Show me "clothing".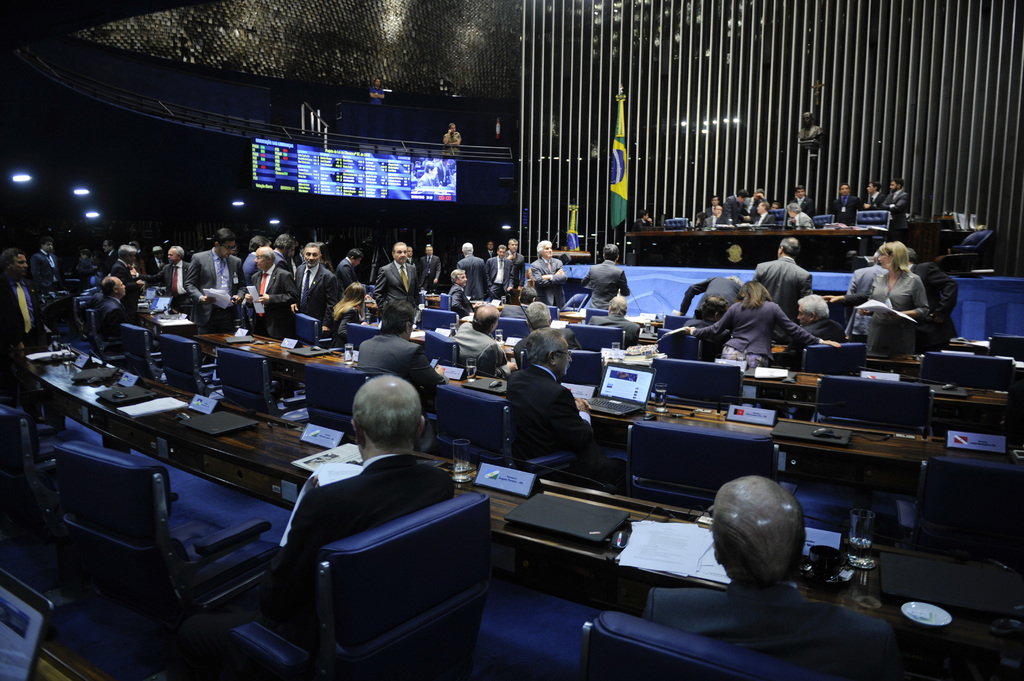
"clothing" is here: bbox=[258, 451, 460, 639].
